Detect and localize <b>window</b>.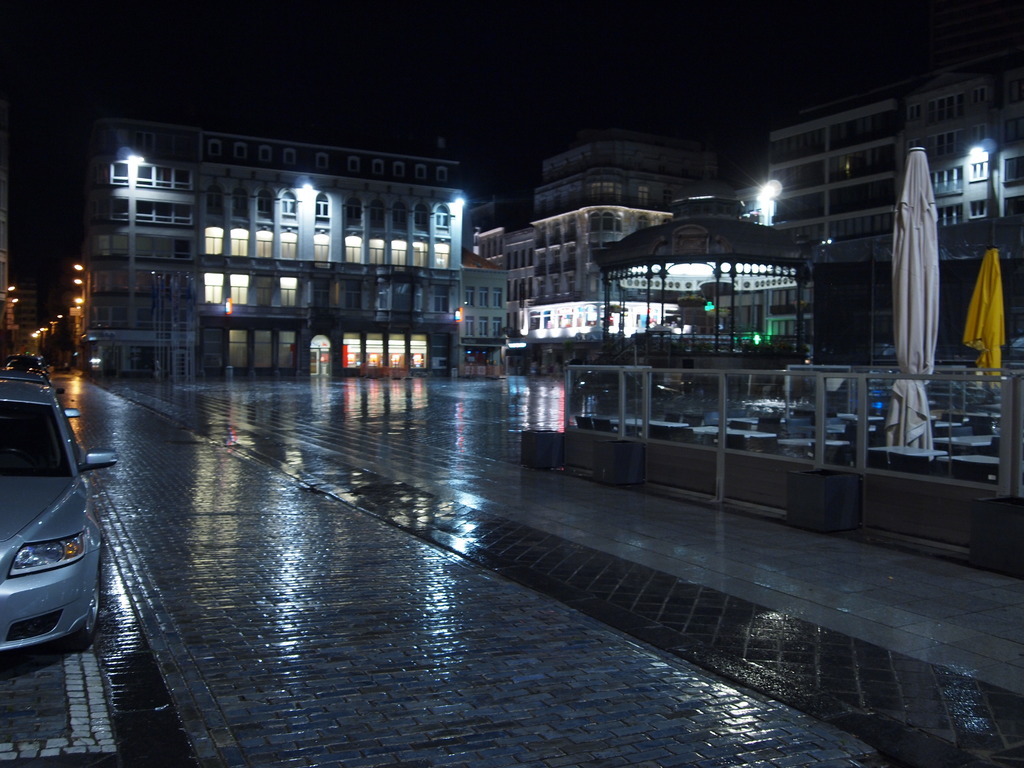
Localized at (582, 305, 598, 328).
